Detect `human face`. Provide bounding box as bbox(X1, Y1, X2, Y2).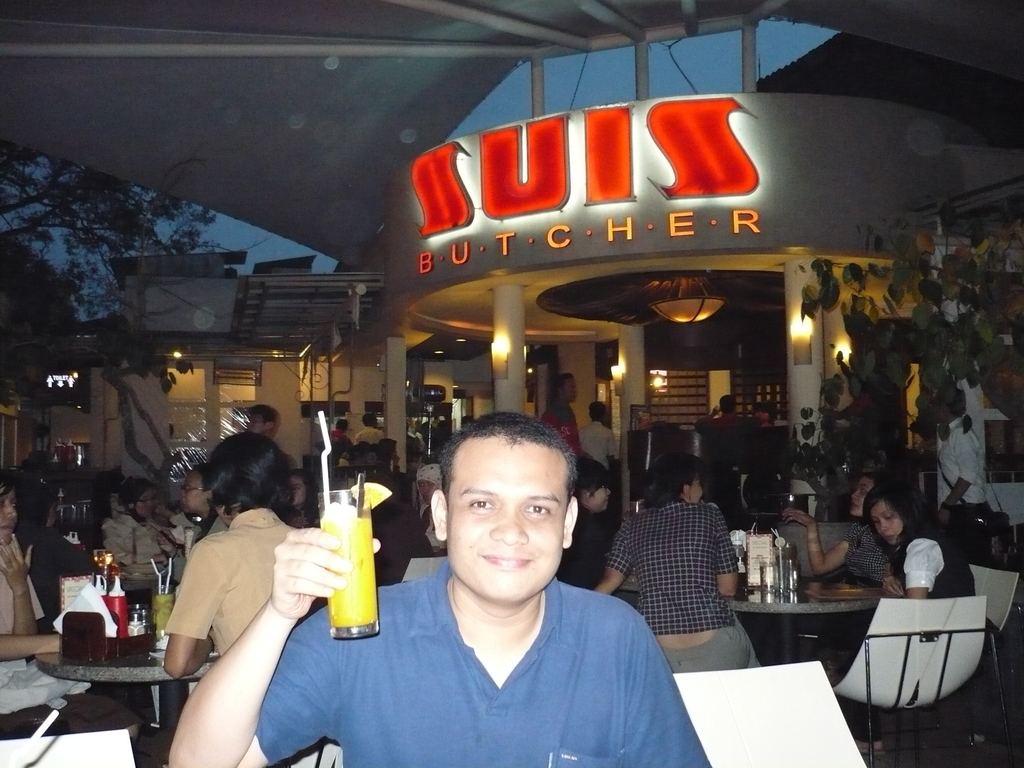
bbox(686, 470, 702, 506).
